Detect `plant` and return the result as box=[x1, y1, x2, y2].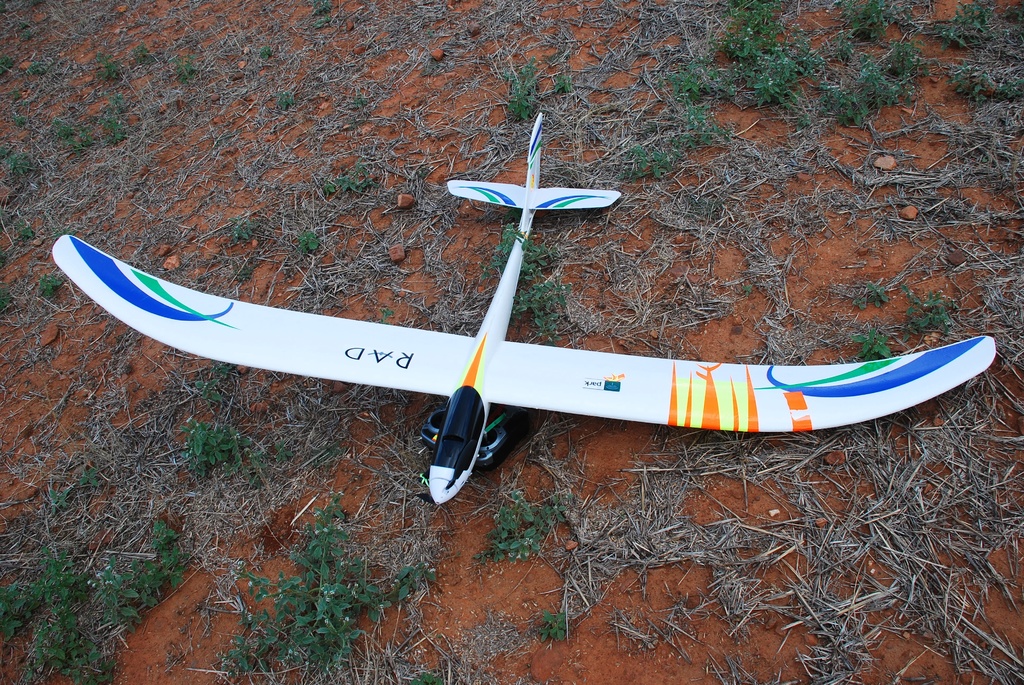
box=[94, 51, 120, 82].
